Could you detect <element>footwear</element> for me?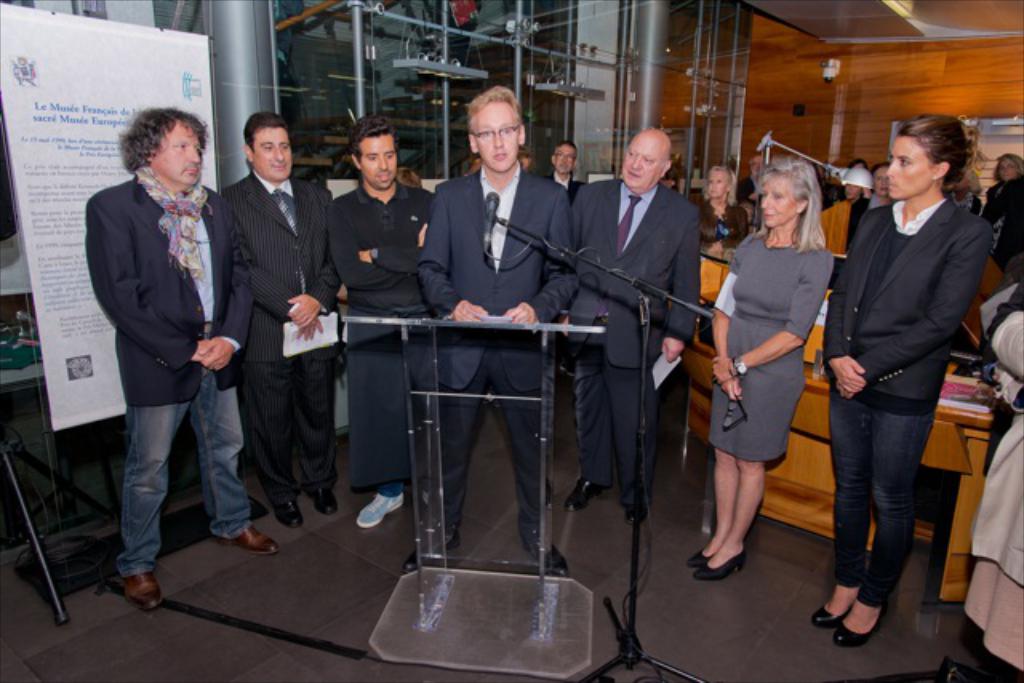
Detection result: (x1=125, y1=565, x2=163, y2=609).
